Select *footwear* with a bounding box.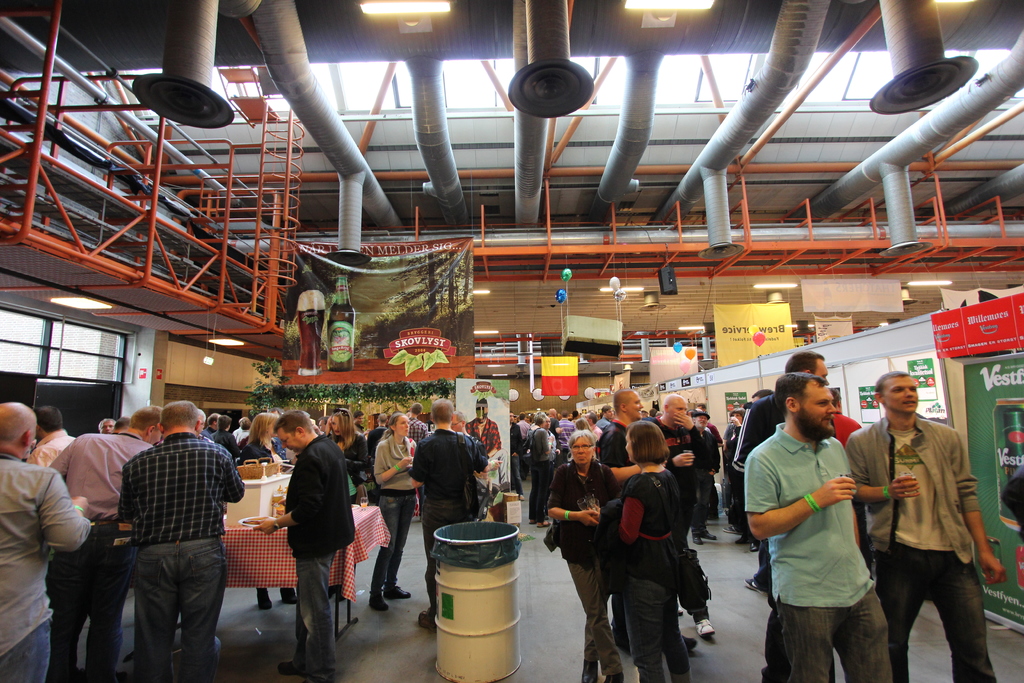
x1=76, y1=665, x2=87, y2=682.
